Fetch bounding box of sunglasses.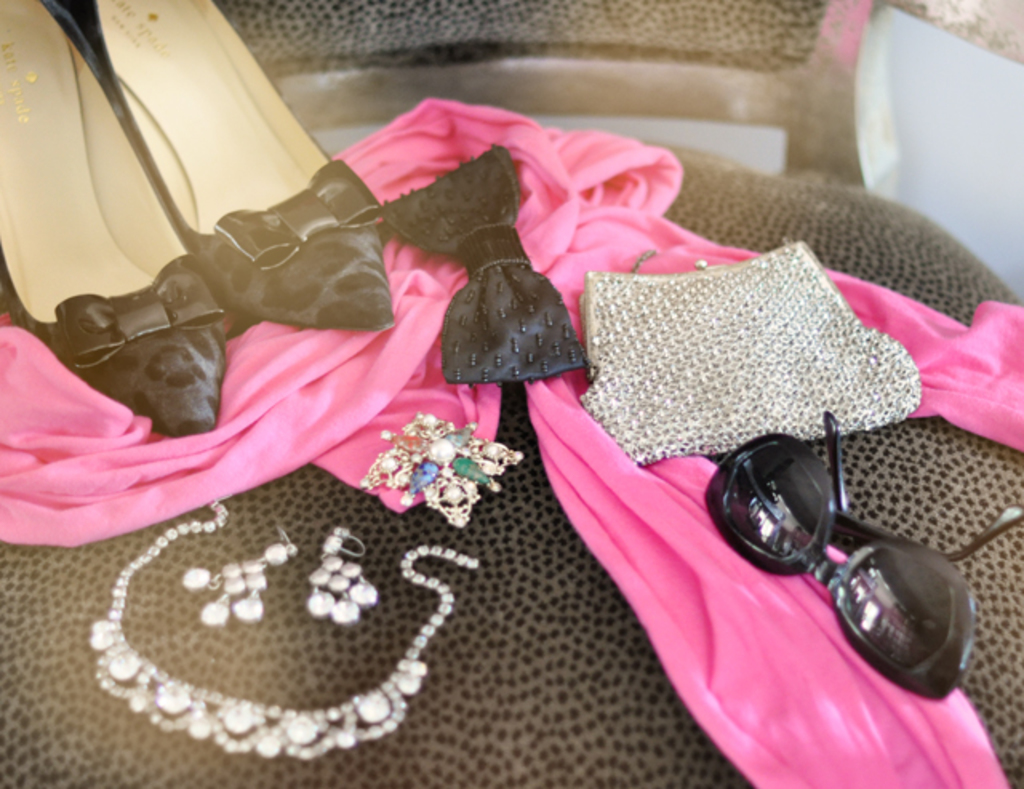
Bbox: (688, 405, 1022, 711).
